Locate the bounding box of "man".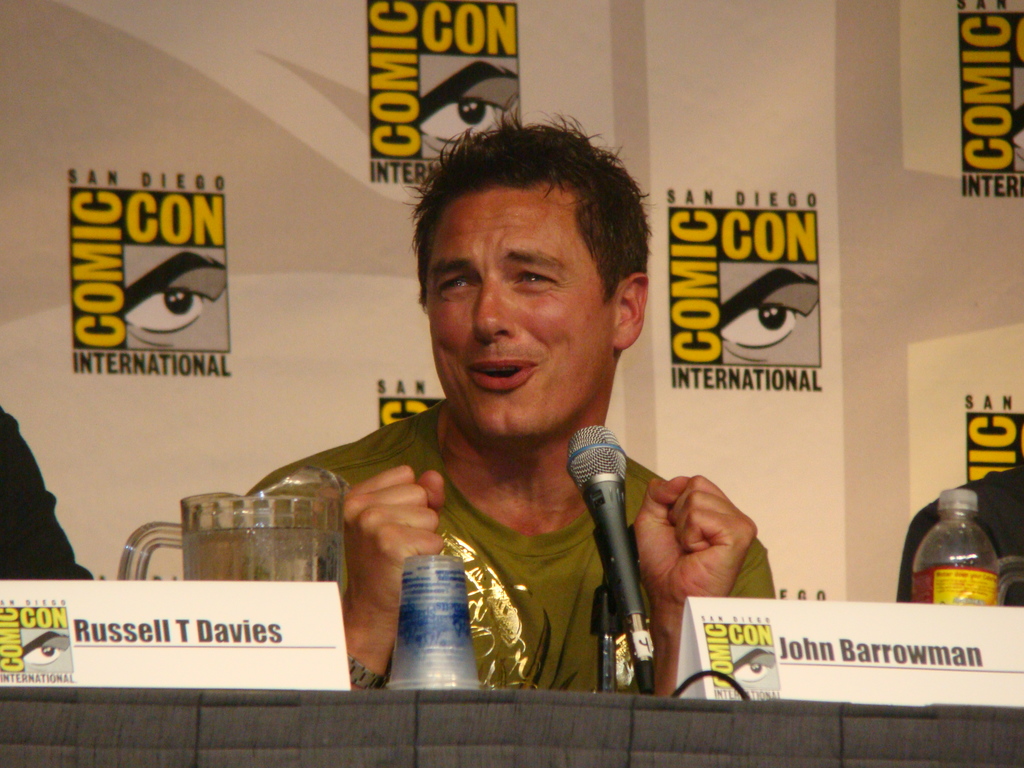
Bounding box: [left=0, top=404, right=95, bottom=581].
